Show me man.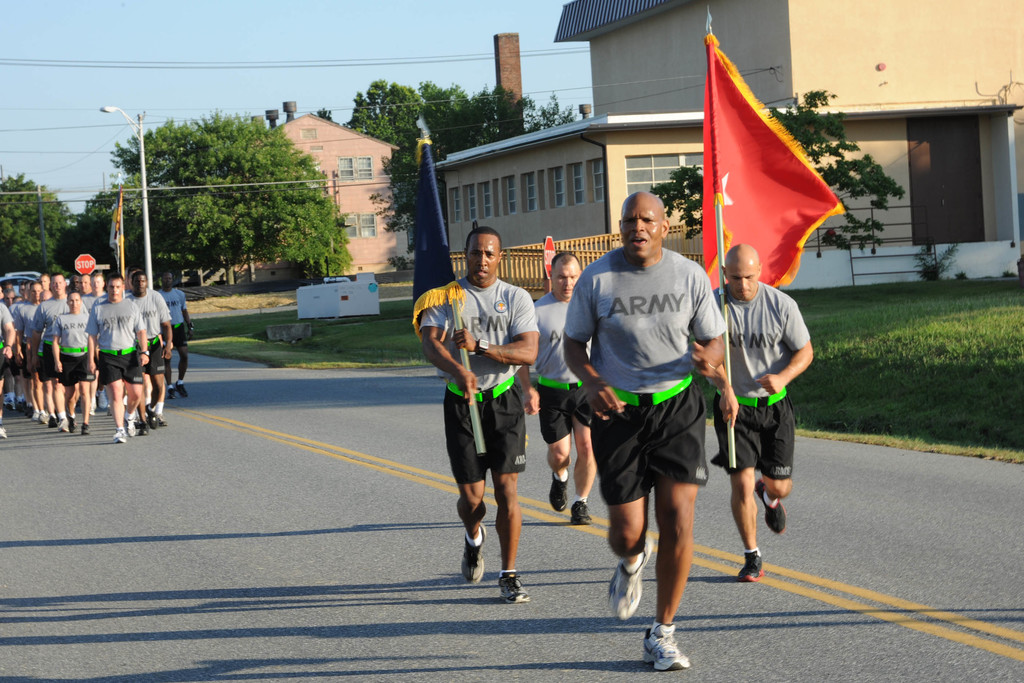
man is here: [left=563, top=192, right=733, bottom=675].
